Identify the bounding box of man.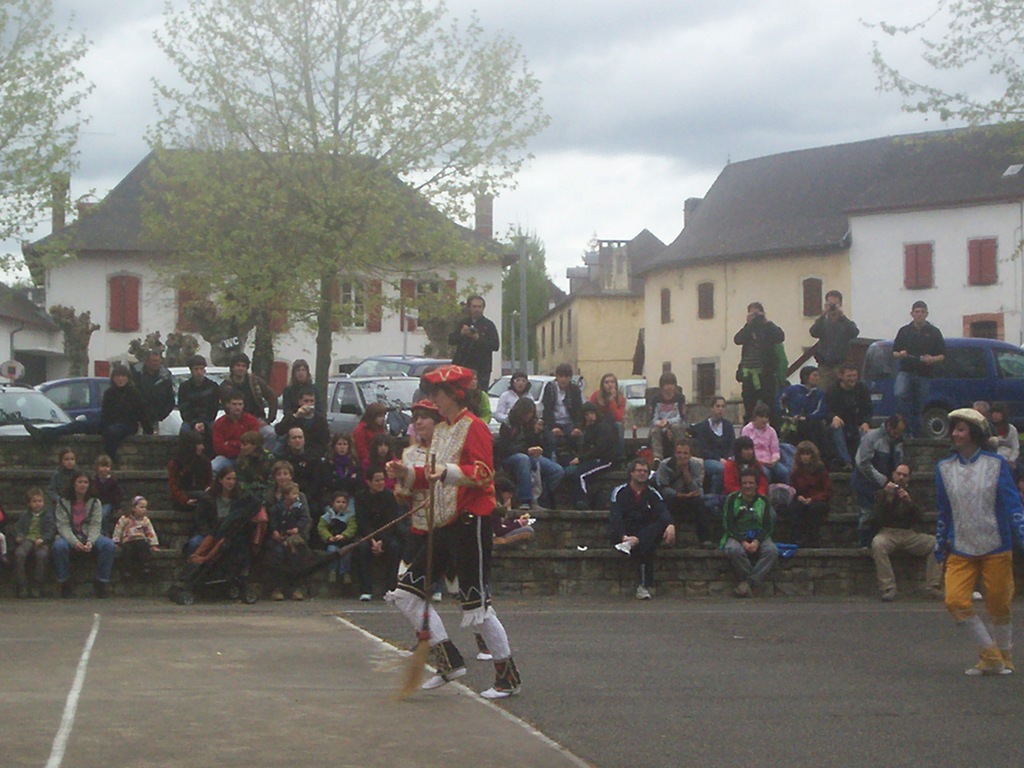
rect(175, 356, 222, 444).
